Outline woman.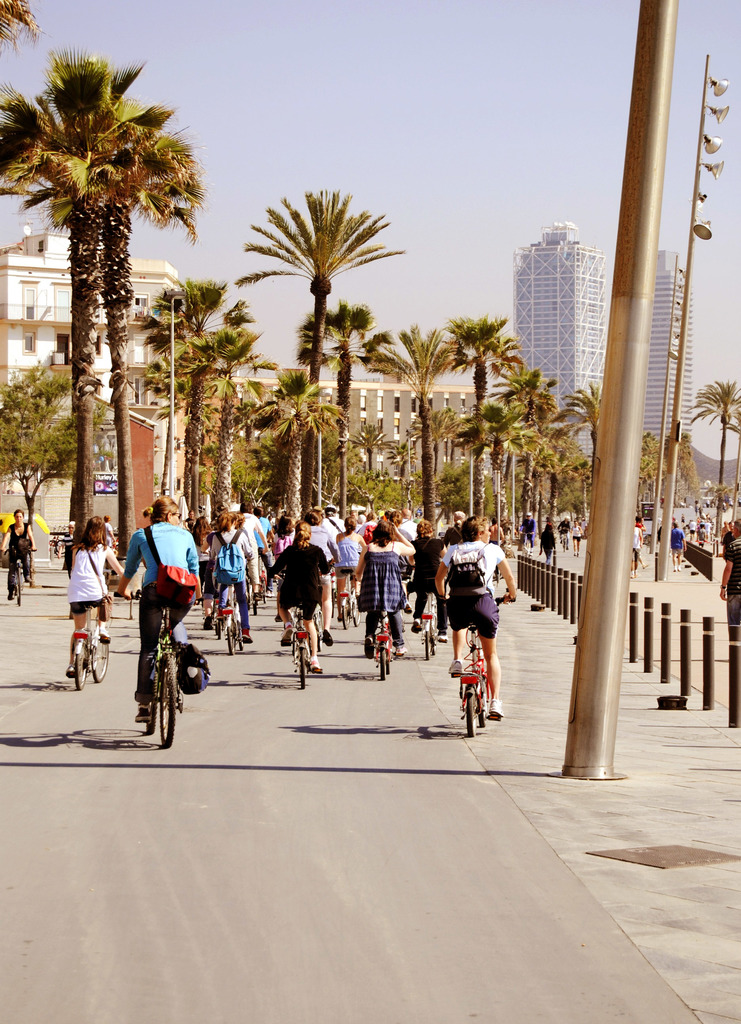
Outline: (212,514,251,643).
